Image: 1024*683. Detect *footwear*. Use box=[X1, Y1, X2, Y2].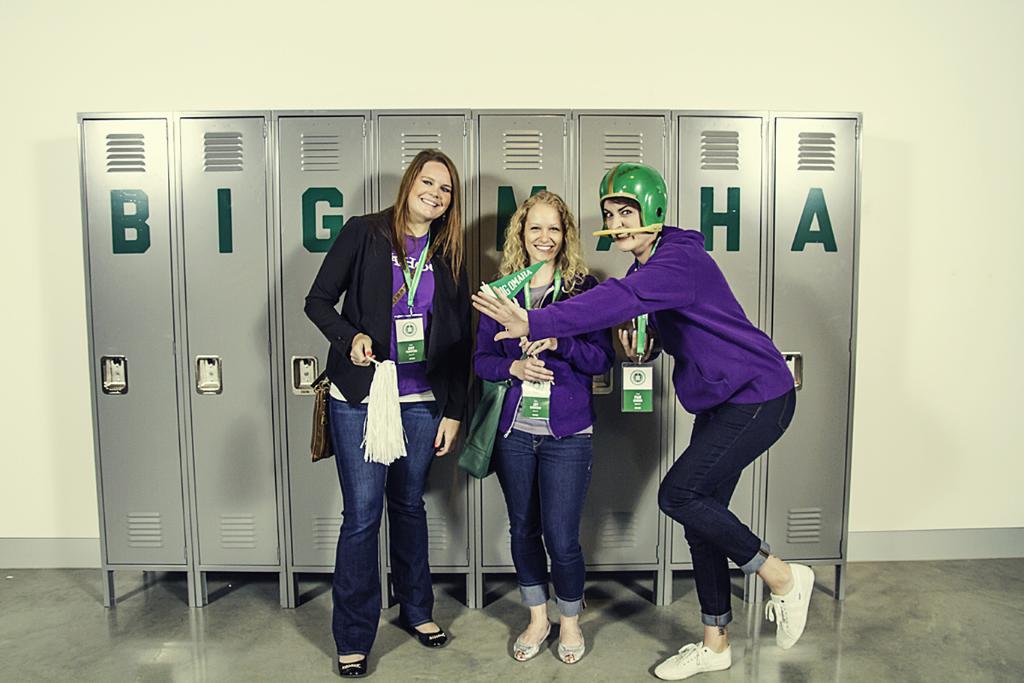
box=[511, 614, 546, 661].
